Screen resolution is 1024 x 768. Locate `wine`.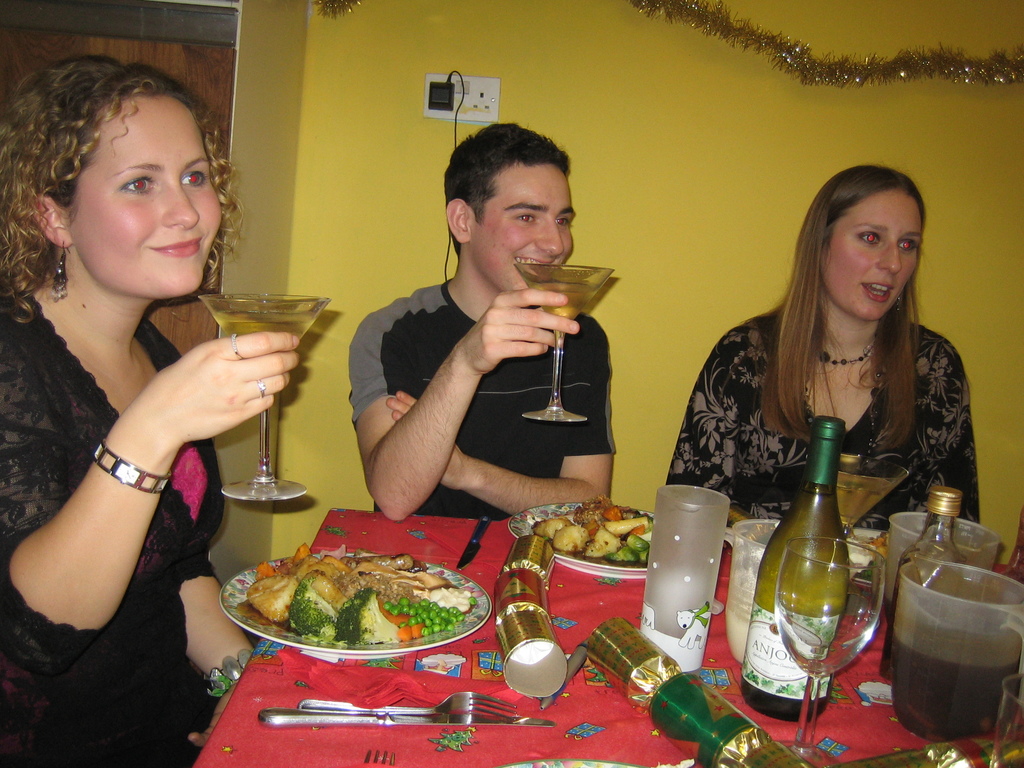
214,311,312,337.
